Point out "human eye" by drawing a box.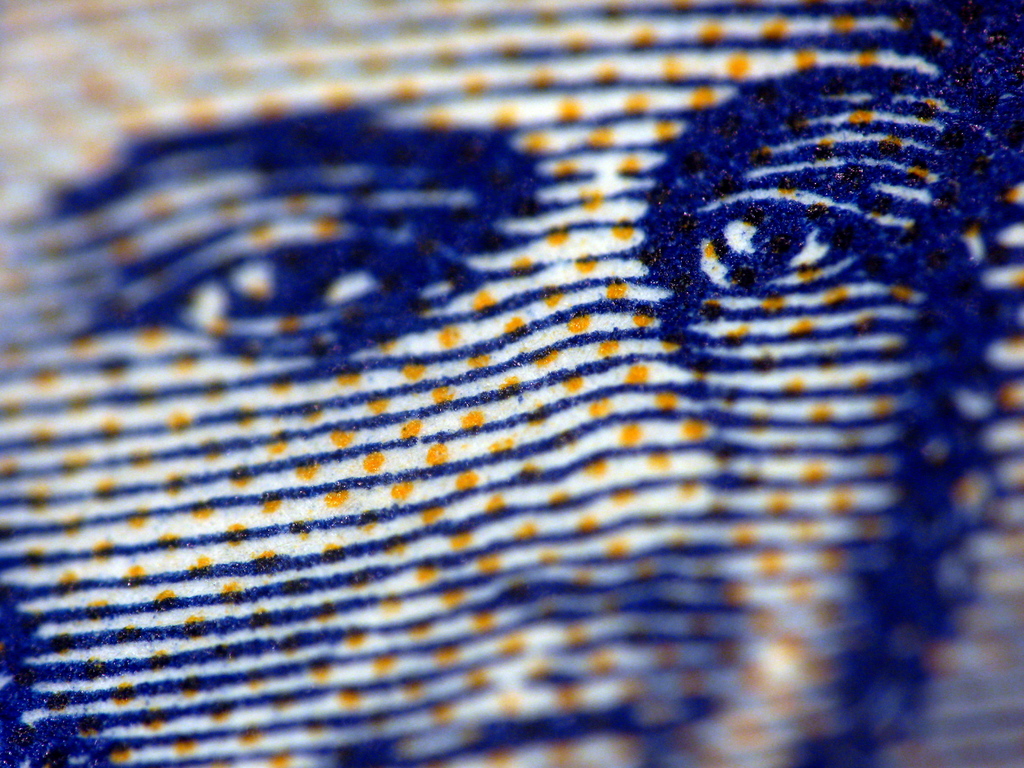
crop(668, 175, 911, 283).
